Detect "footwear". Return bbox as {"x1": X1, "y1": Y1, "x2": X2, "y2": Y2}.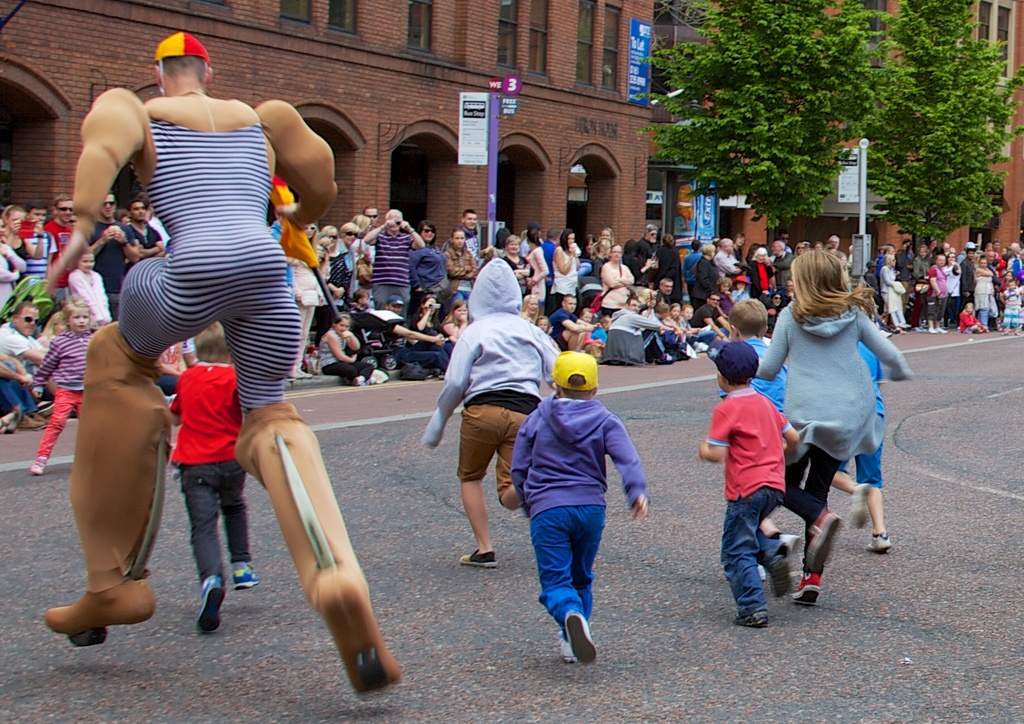
{"x1": 755, "y1": 531, "x2": 797, "y2": 583}.
